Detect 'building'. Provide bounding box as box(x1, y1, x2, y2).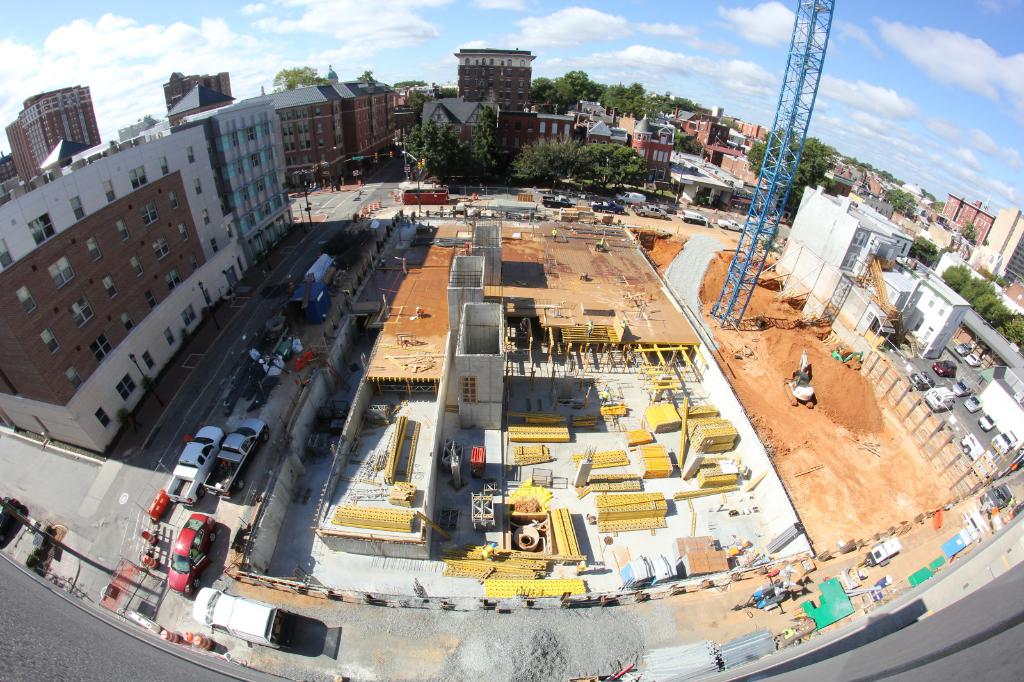
box(455, 47, 535, 110).
